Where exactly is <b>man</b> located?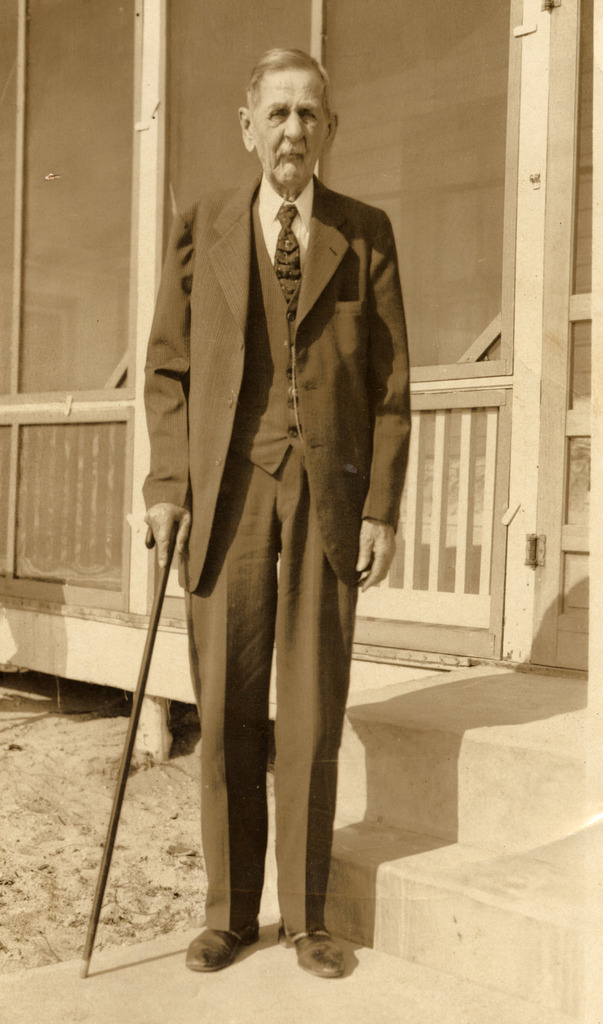
Its bounding box is {"x1": 118, "y1": 38, "x2": 419, "y2": 963}.
